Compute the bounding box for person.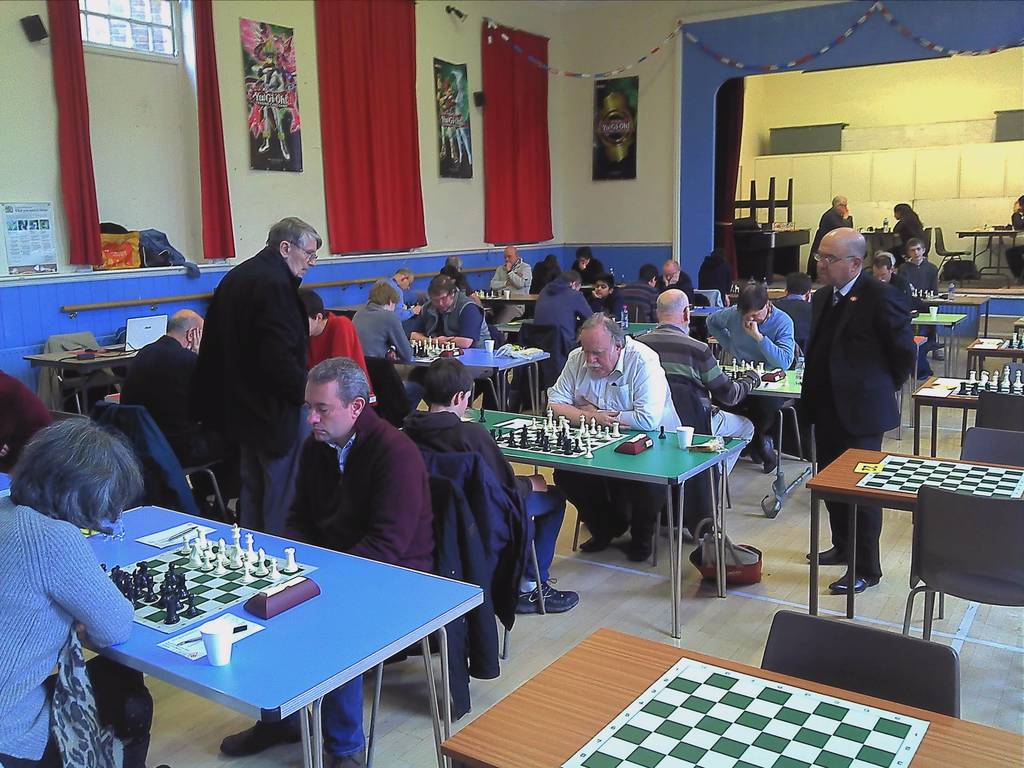
1/368/40/460.
